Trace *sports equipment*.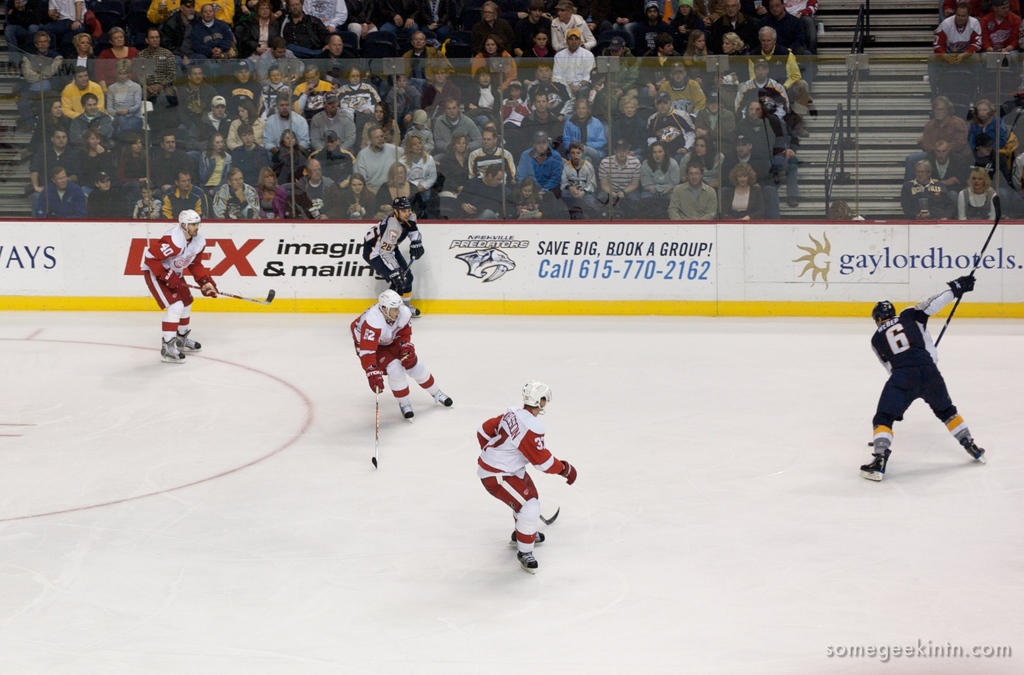
Traced to 933 195 1002 351.
